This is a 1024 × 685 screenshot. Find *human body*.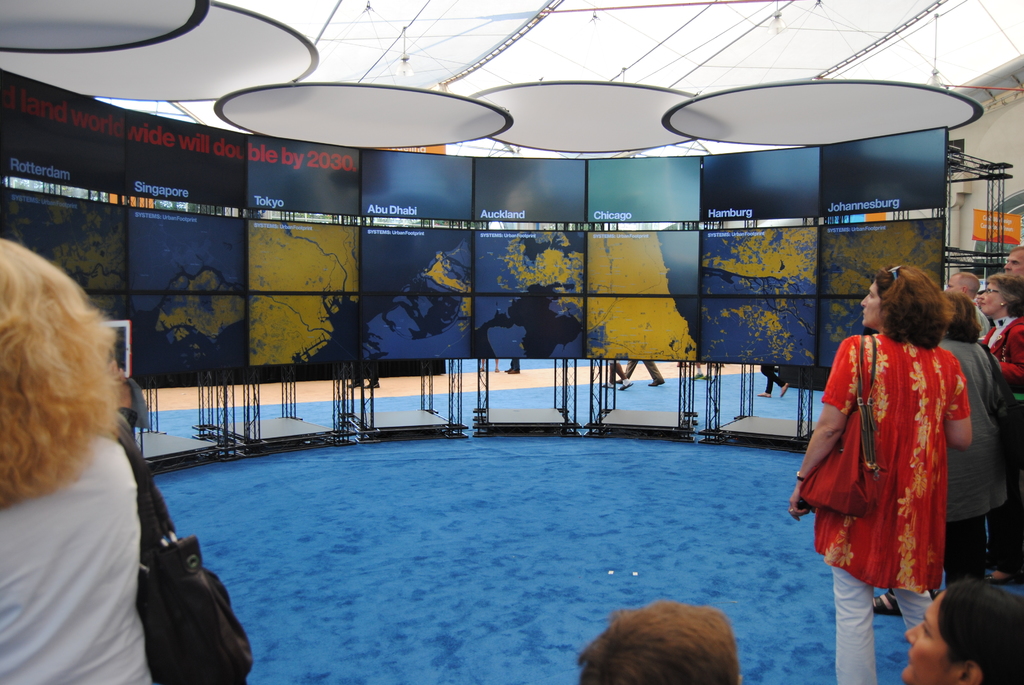
Bounding box: [925,284,1014,604].
